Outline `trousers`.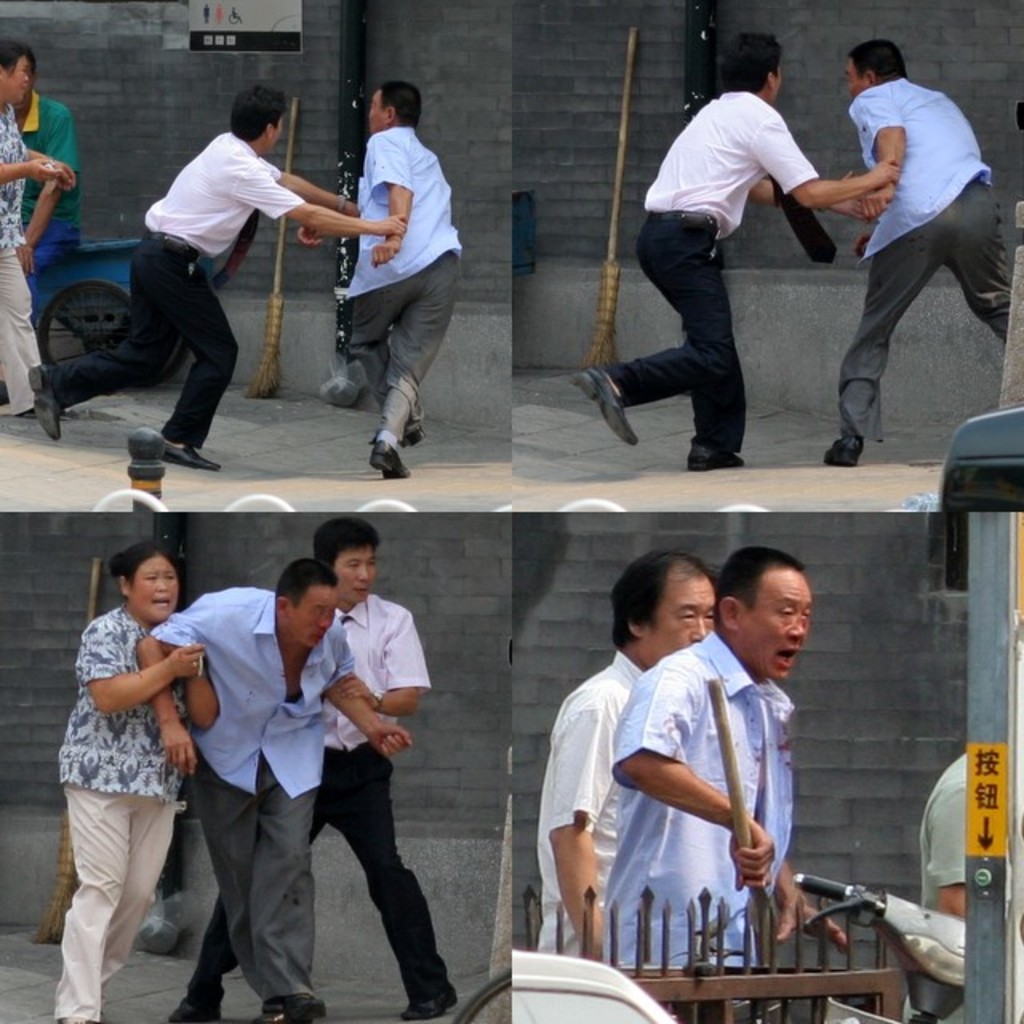
Outline: <bbox>48, 782, 171, 1022</bbox>.
